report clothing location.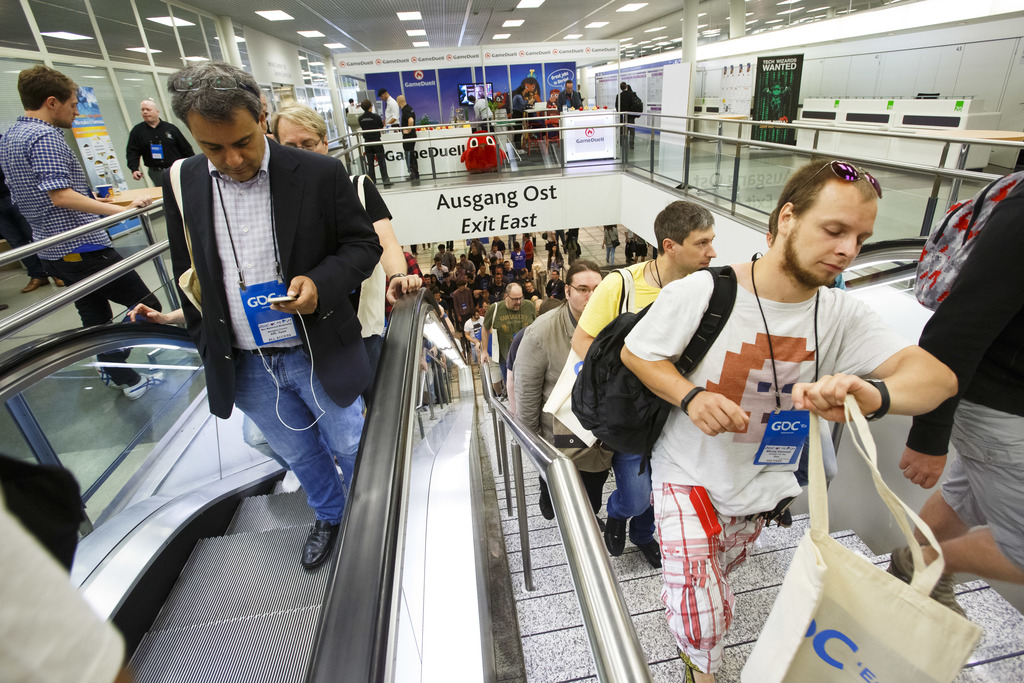
Report: [left=556, top=250, right=692, bottom=562].
